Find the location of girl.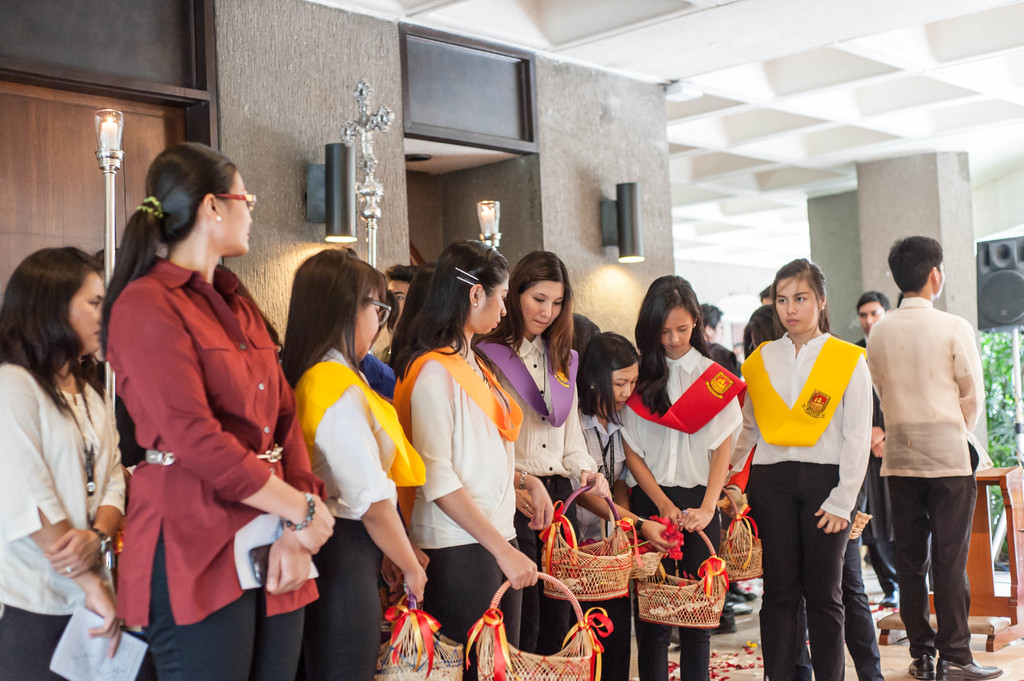
Location: Rect(287, 254, 431, 680).
